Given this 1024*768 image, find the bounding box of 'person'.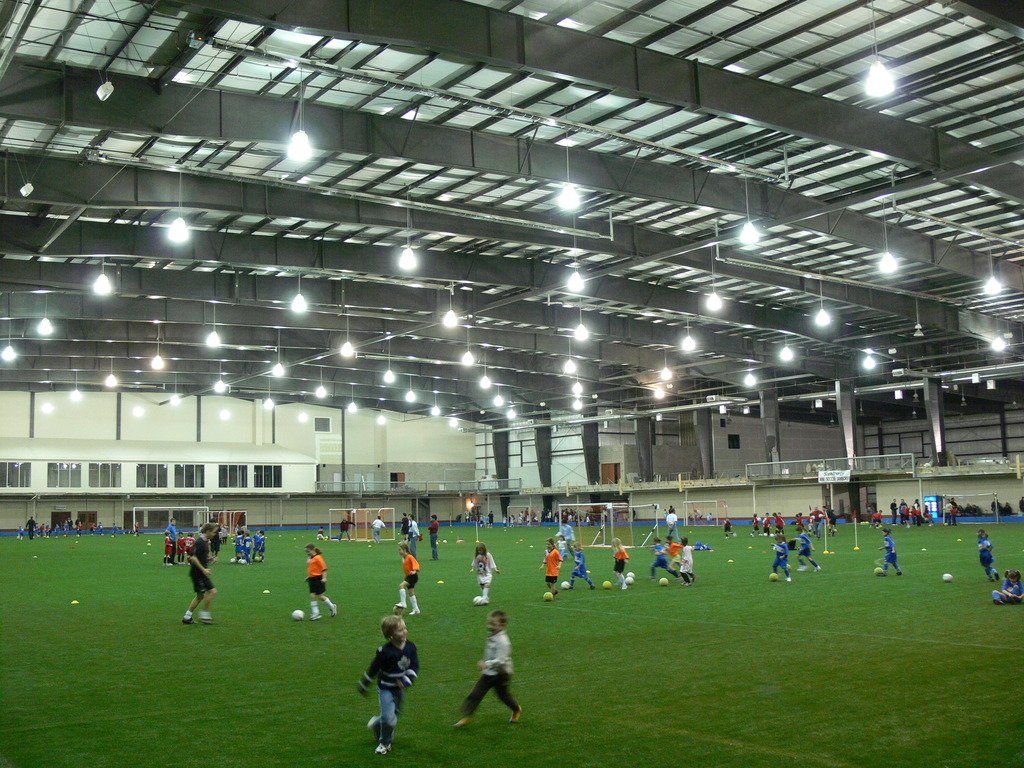
(x1=995, y1=572, x2=1023, y2=606).
